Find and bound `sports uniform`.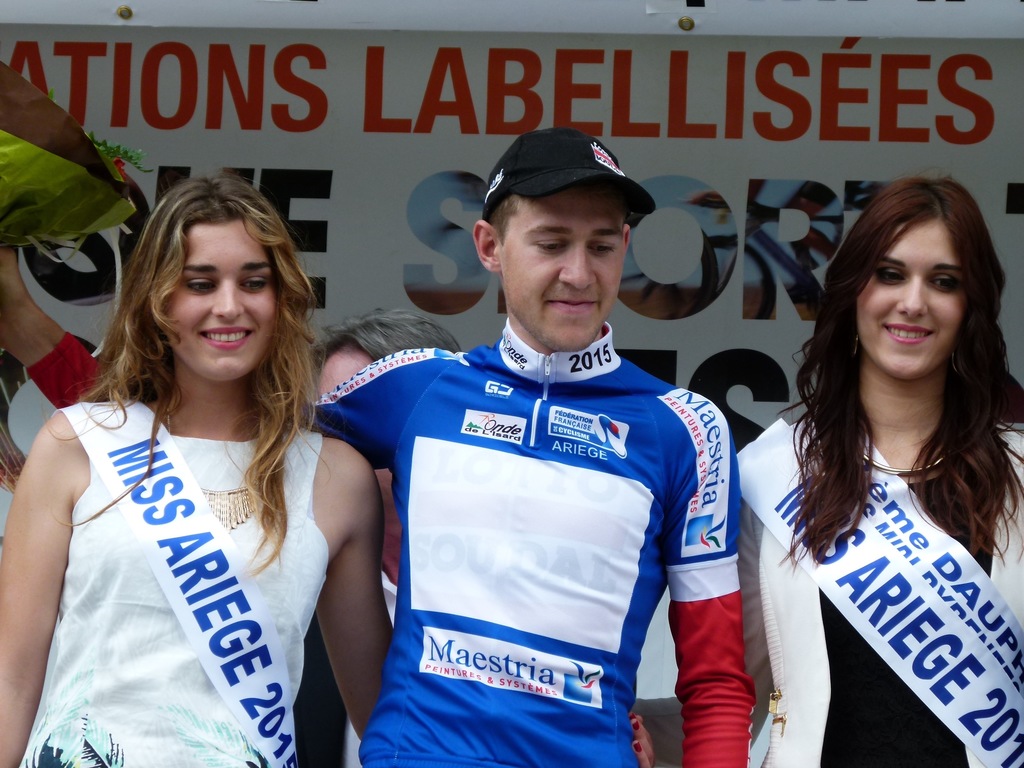
Bound: BBox(312, 184, 758, 766).
